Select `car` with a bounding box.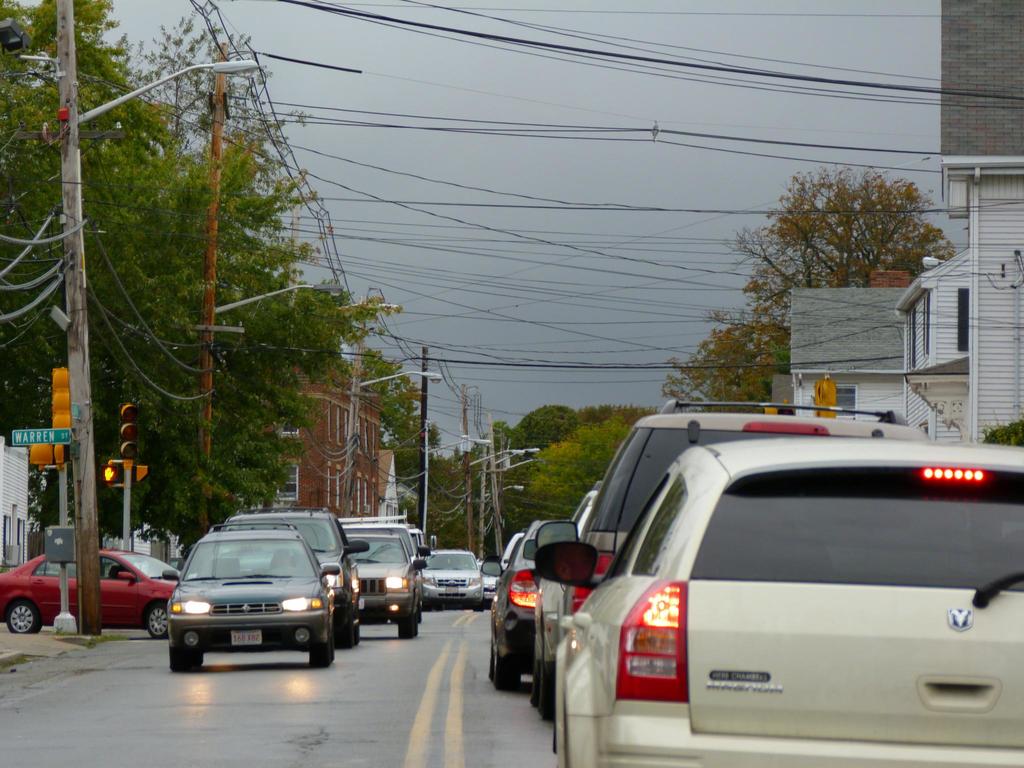
<region>563, 399, 933, 616</region>.
